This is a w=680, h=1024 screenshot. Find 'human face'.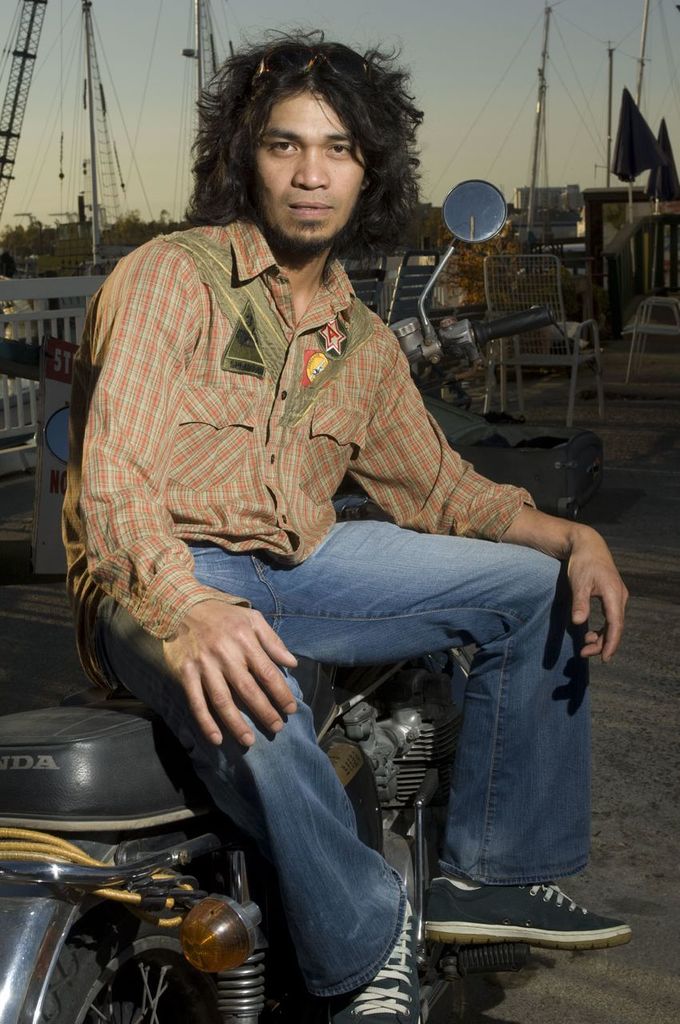
Bounding box: box=[250, 93, 366, 242].
